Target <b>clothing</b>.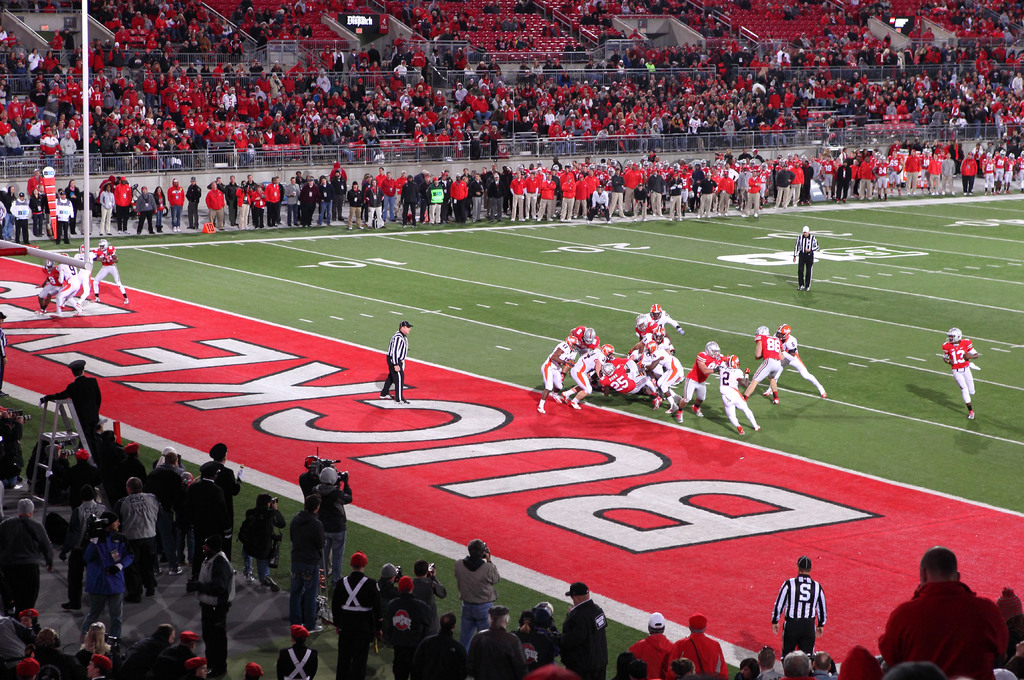
Target region: (x1=471, y1=182, x2=485, y2=213).
